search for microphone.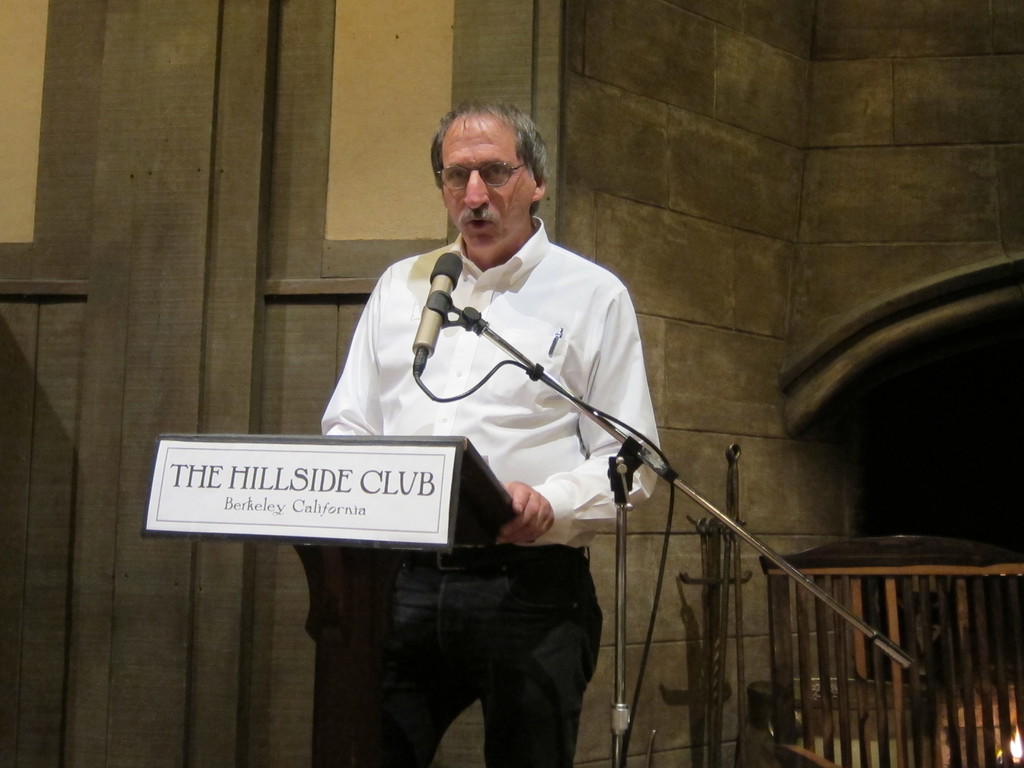
Found at 410, 249, 463, 358.
